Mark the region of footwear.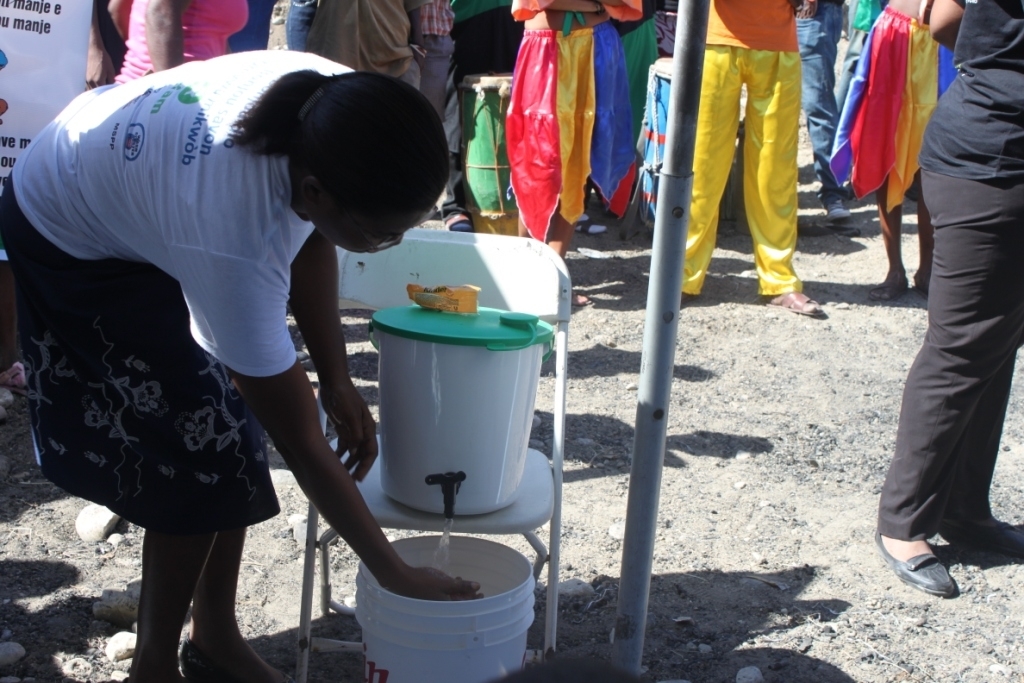
Region: rect(869, 278, 908, 296).
